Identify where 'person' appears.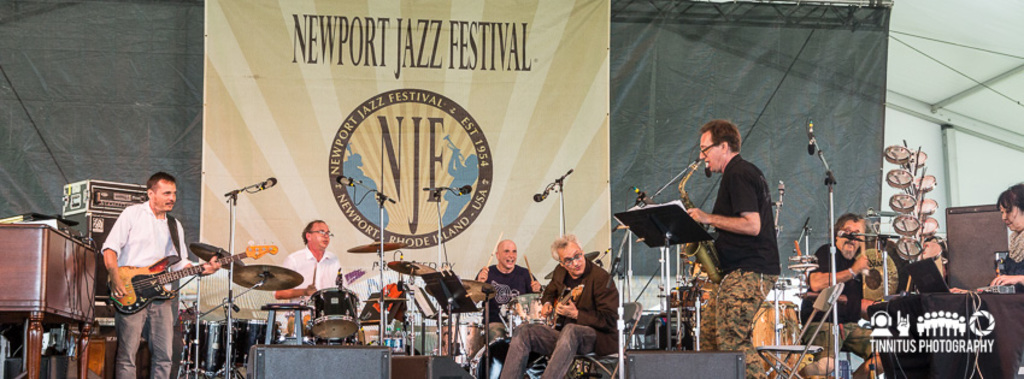
Appears at box(988, 179, 1023, 297).
